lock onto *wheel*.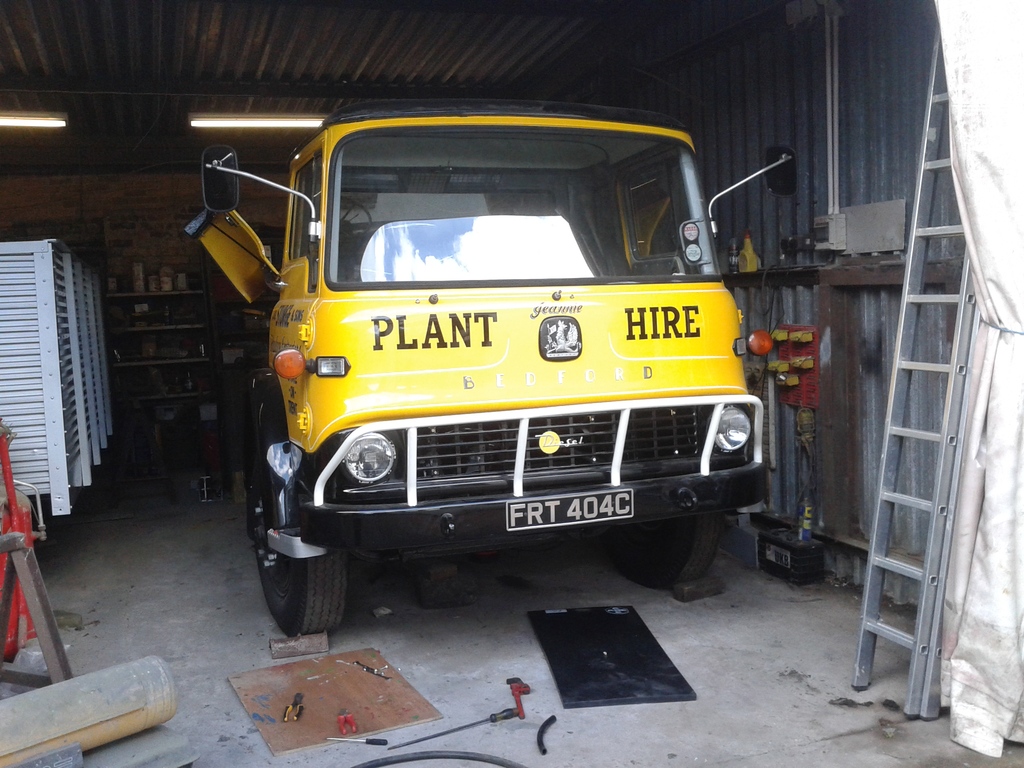
Locked: [x1=257, y1=434, x2=343, y2=632].
